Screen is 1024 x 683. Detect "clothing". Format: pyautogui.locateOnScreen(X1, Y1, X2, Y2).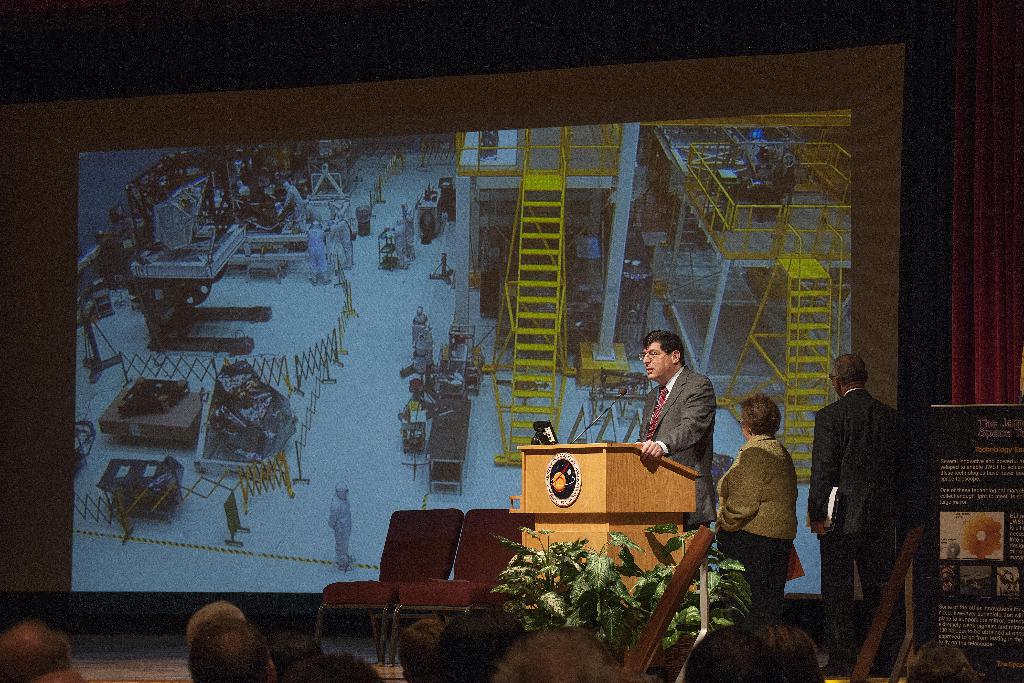
pyautogui.locateOnScreen(804, 386, 905, 671).
